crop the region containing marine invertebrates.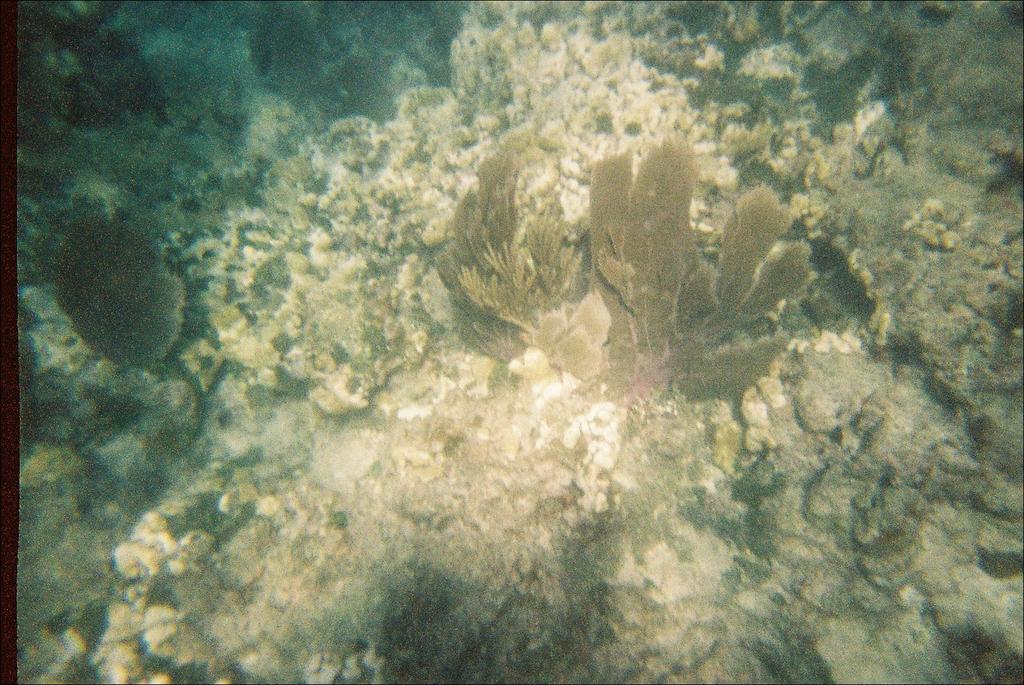
Crop region: left=460, top=174, right=618, bottom=365.
